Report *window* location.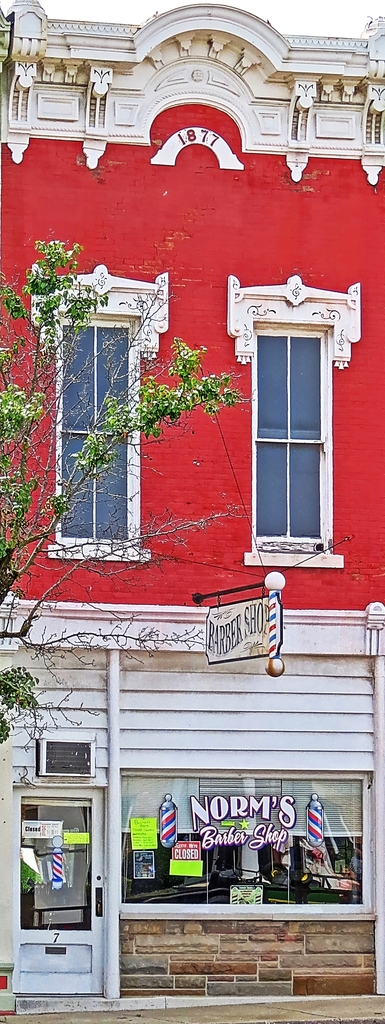
Report: (243, 284, 340, 551).
